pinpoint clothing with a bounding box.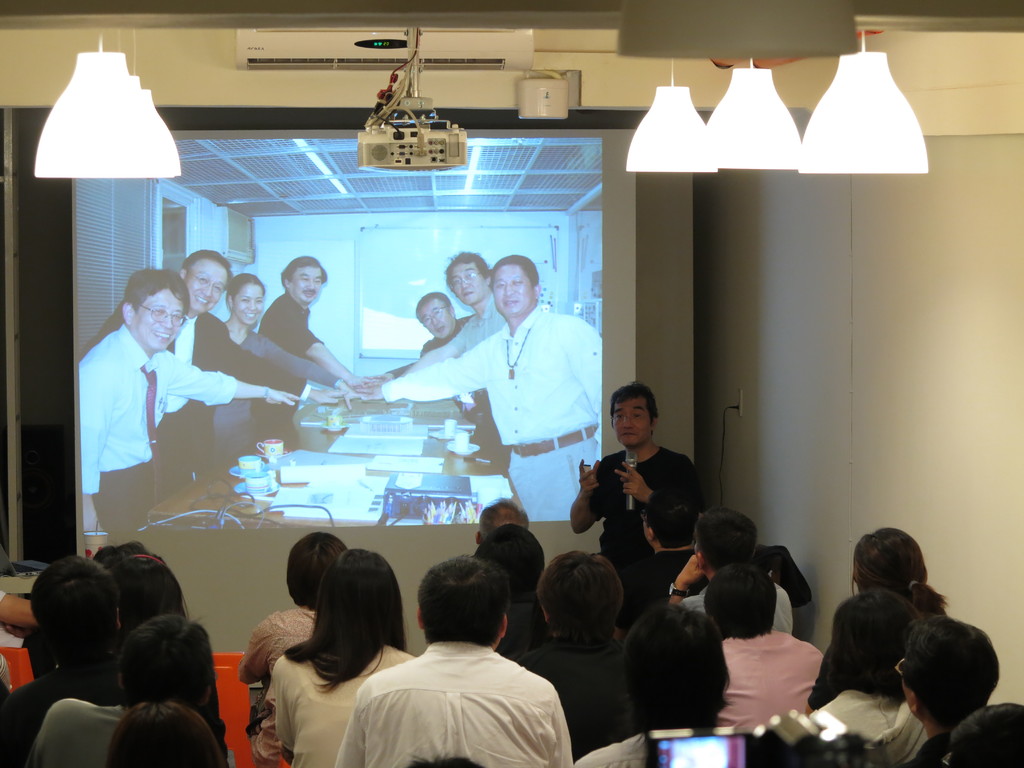
[387,304,612,524].
